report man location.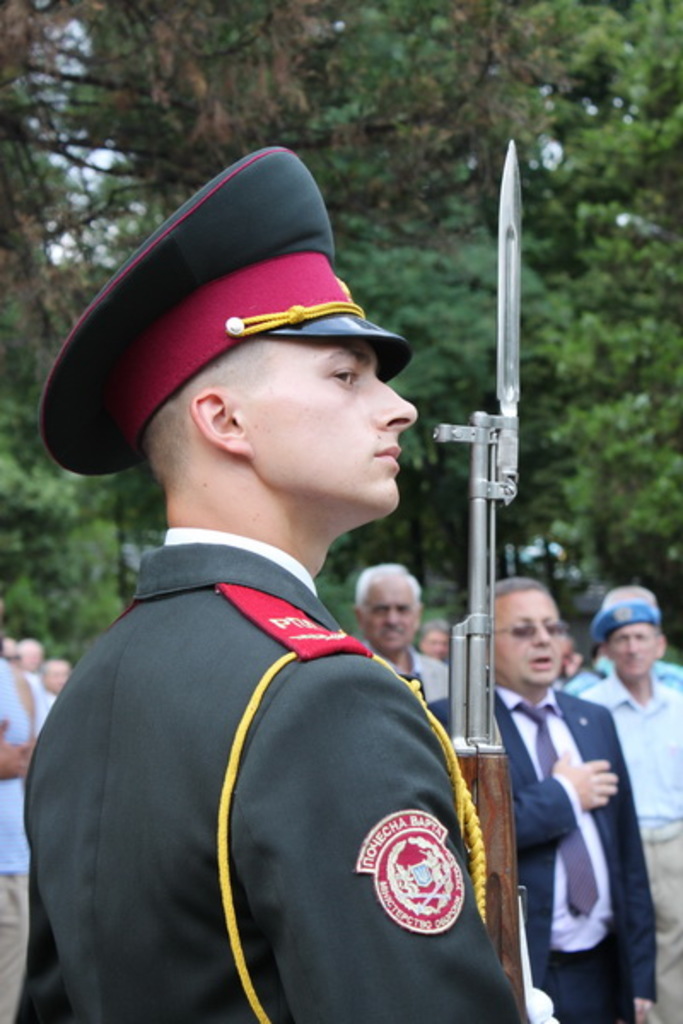
Report: (x1=9, y1=177, x2=528, y2=1023).
